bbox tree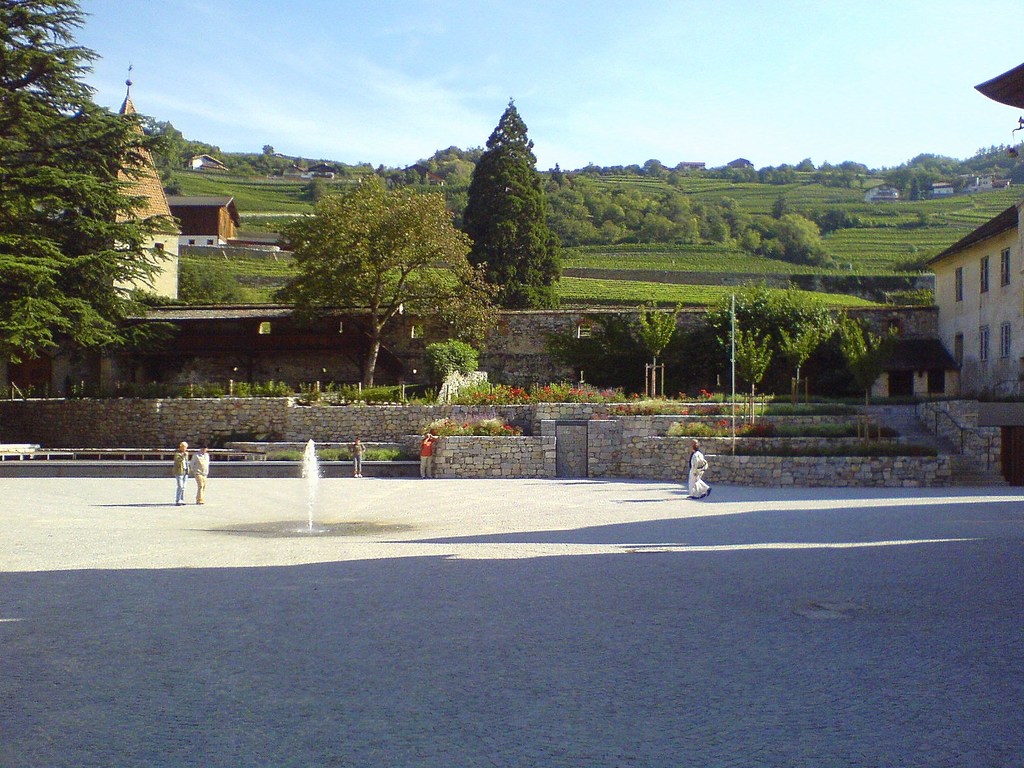
456, 93, 563, 307
